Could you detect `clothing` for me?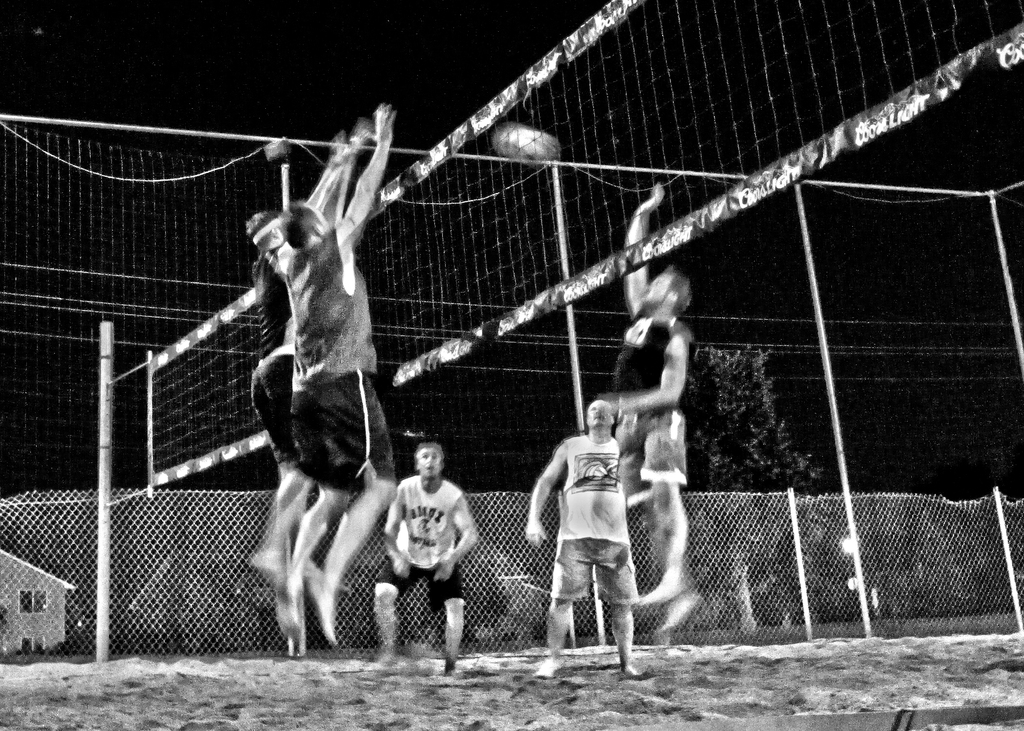
Detection result: (left=286, top=370, right=401, bottom=486).
